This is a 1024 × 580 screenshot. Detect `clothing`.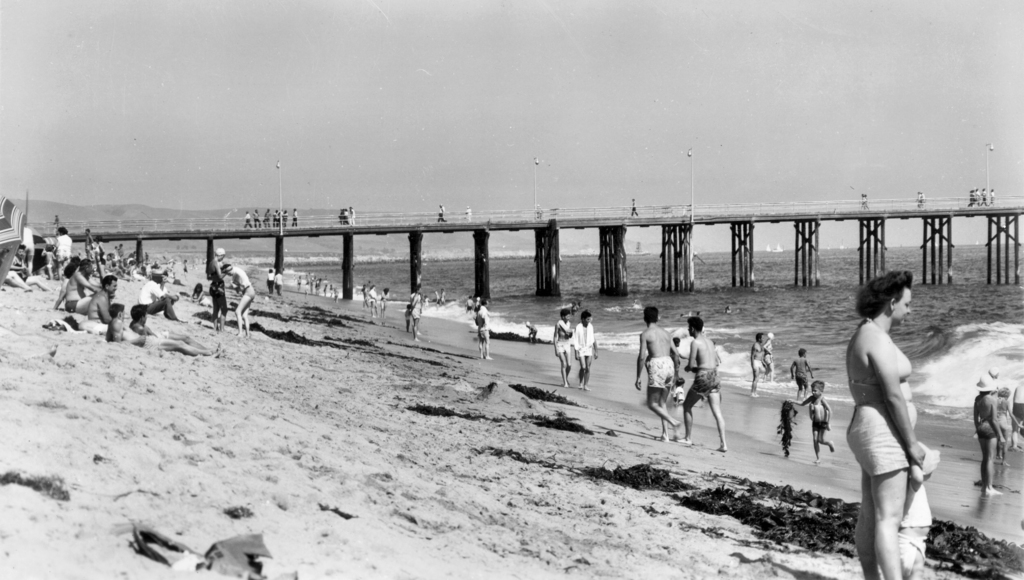
[x1=996, y1=398, x2=1011, y2=440].
